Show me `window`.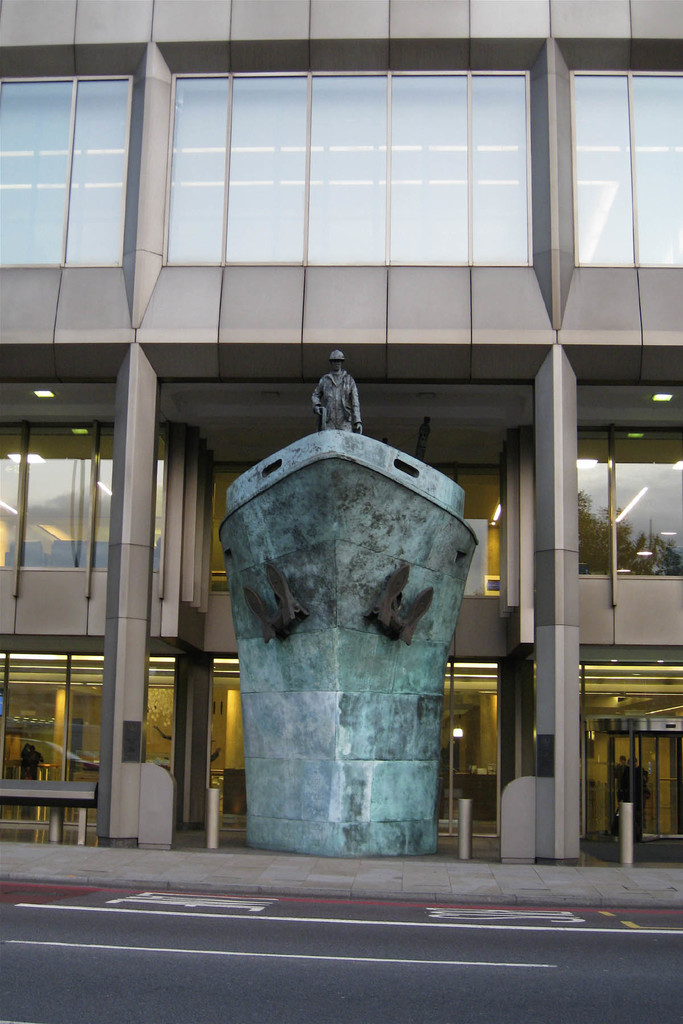
`window` is here: bbox(206, 460, 498, 835).
